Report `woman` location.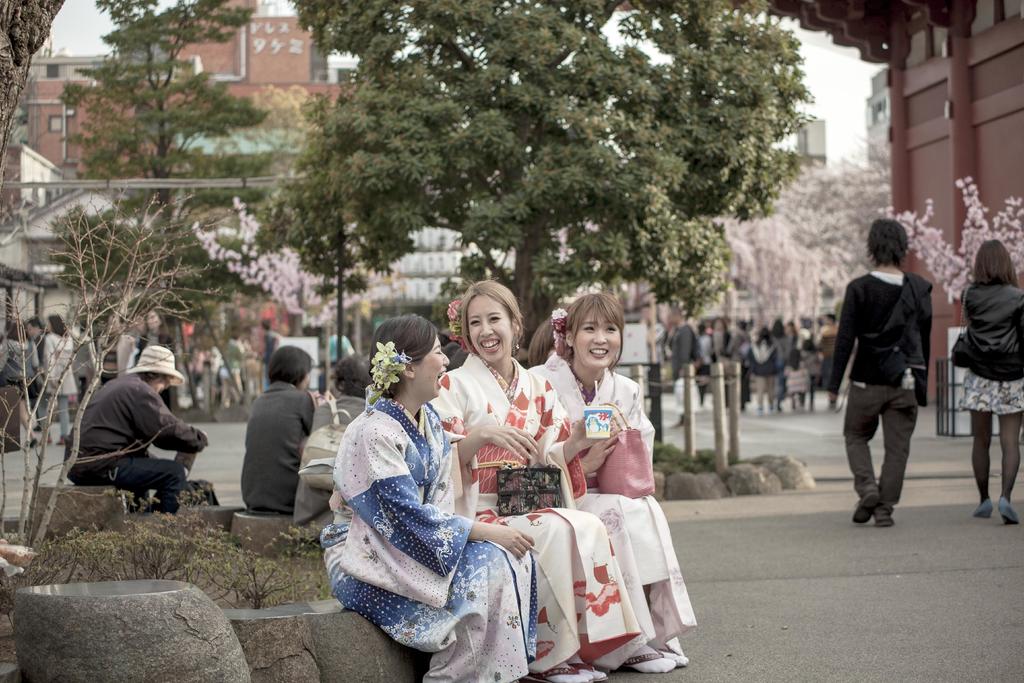
Report: [left=964, top=242, right=1023, bottom=522].
